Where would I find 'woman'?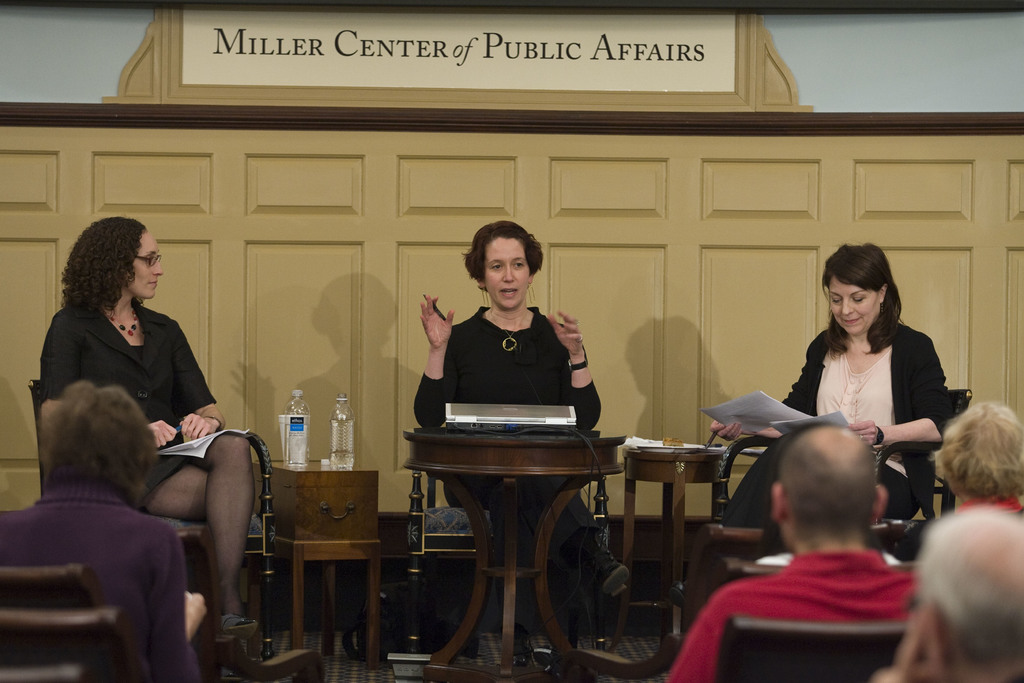
At <box>39,211,284,650</box>.
